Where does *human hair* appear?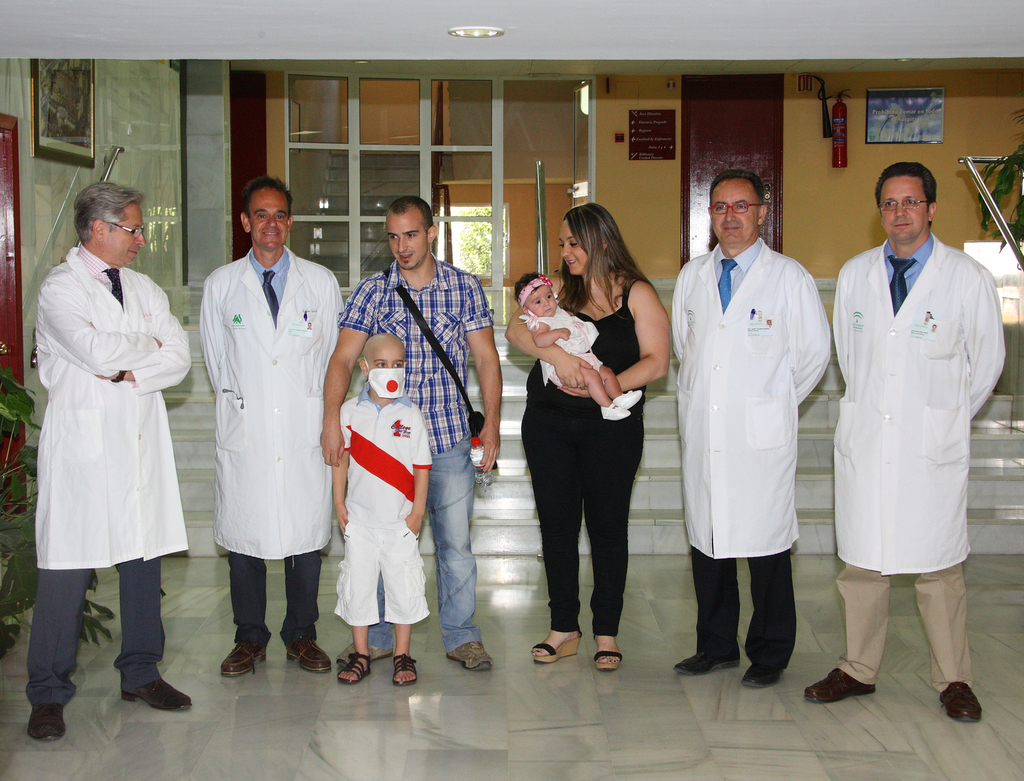
Appears at <region>709, 172, 767, 209</region>.
